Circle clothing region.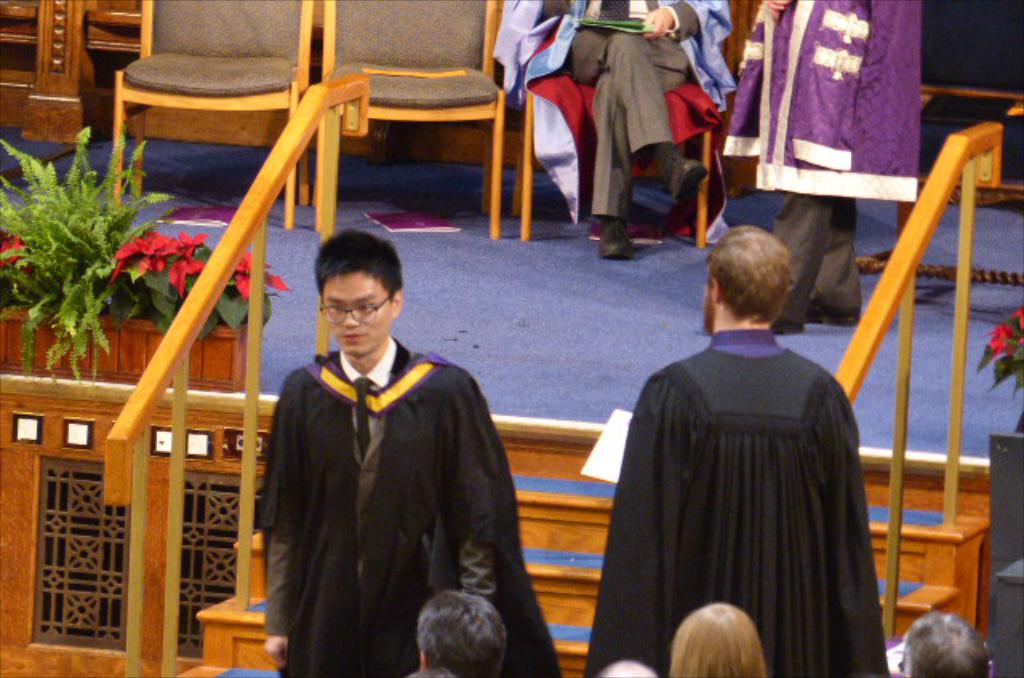
Region: left=720, top=0, right=918, bottom=326.
